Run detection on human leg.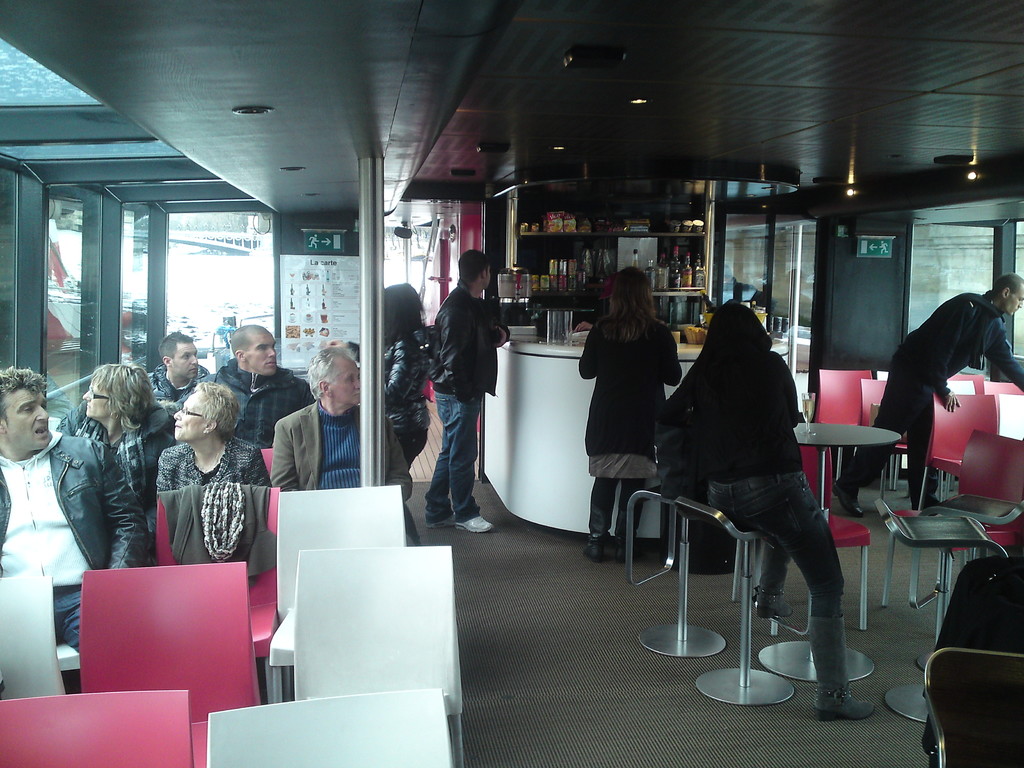
Result: box(621, 477, 649, 565).
